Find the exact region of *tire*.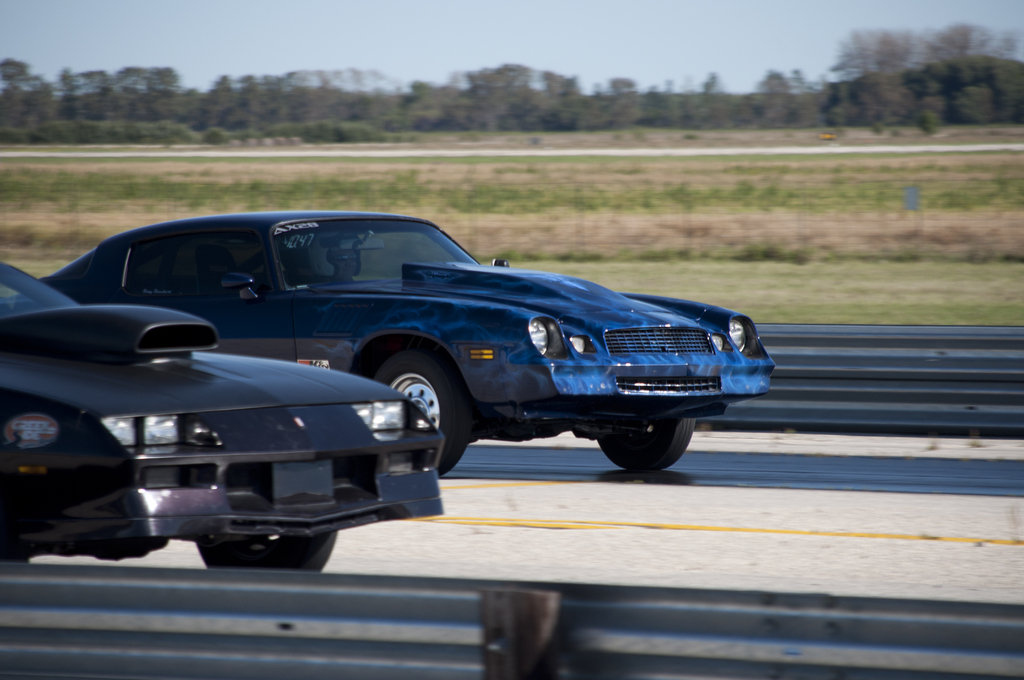
Exact region: [left=195, top=531, right=336, bottom=571].
